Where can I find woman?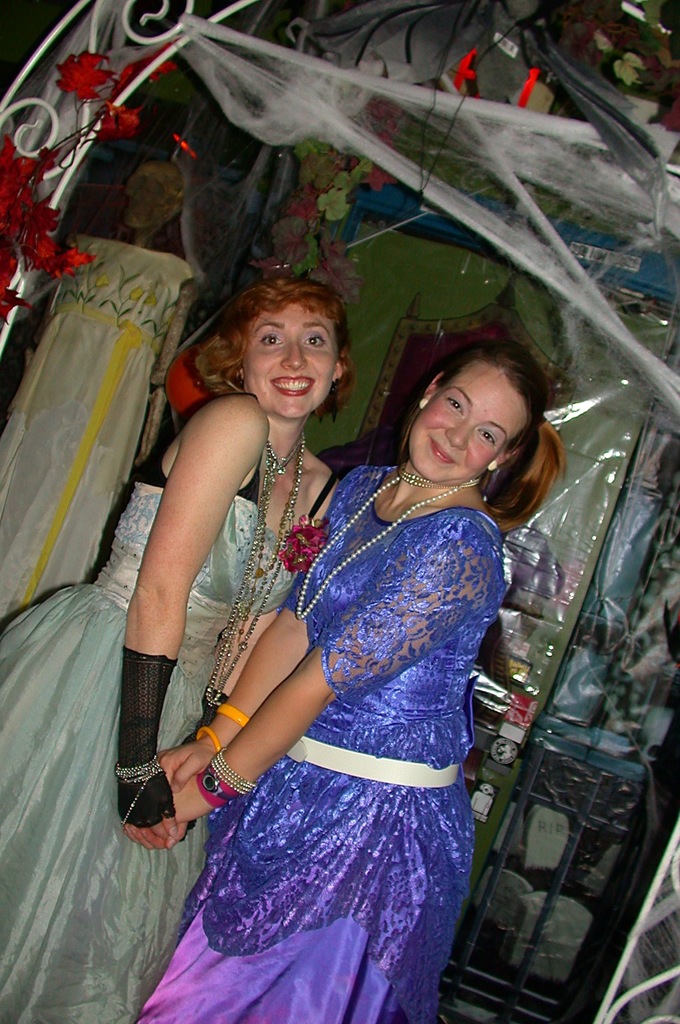
You can find it at region(0, 273, 358, 1022).
